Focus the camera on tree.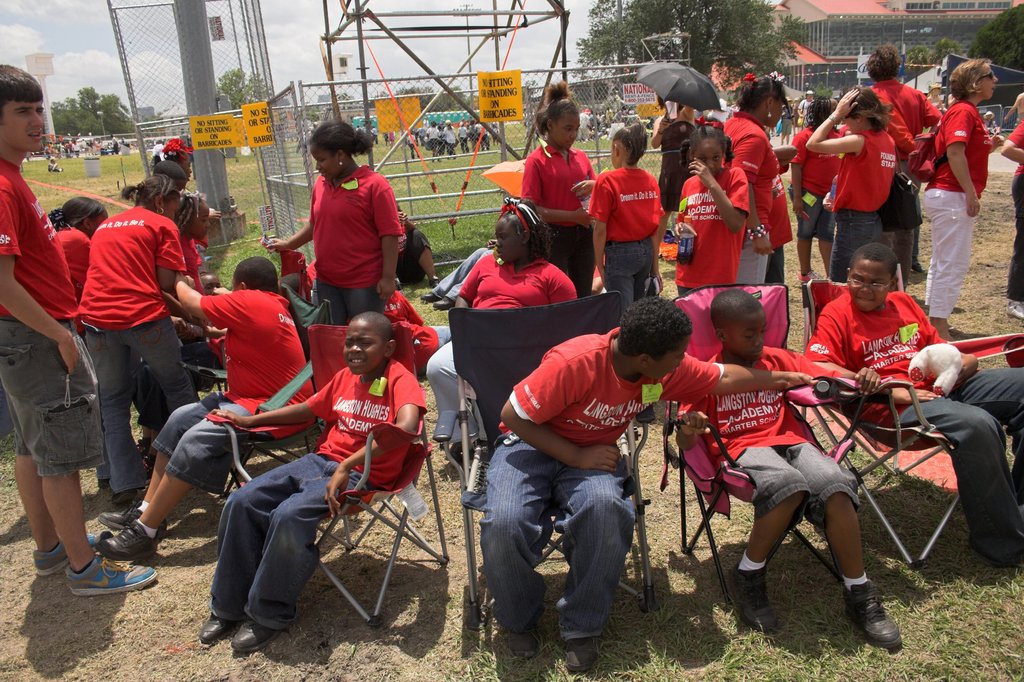
Focus region: <bbox>811, 79, 834, 101</bbox>.
